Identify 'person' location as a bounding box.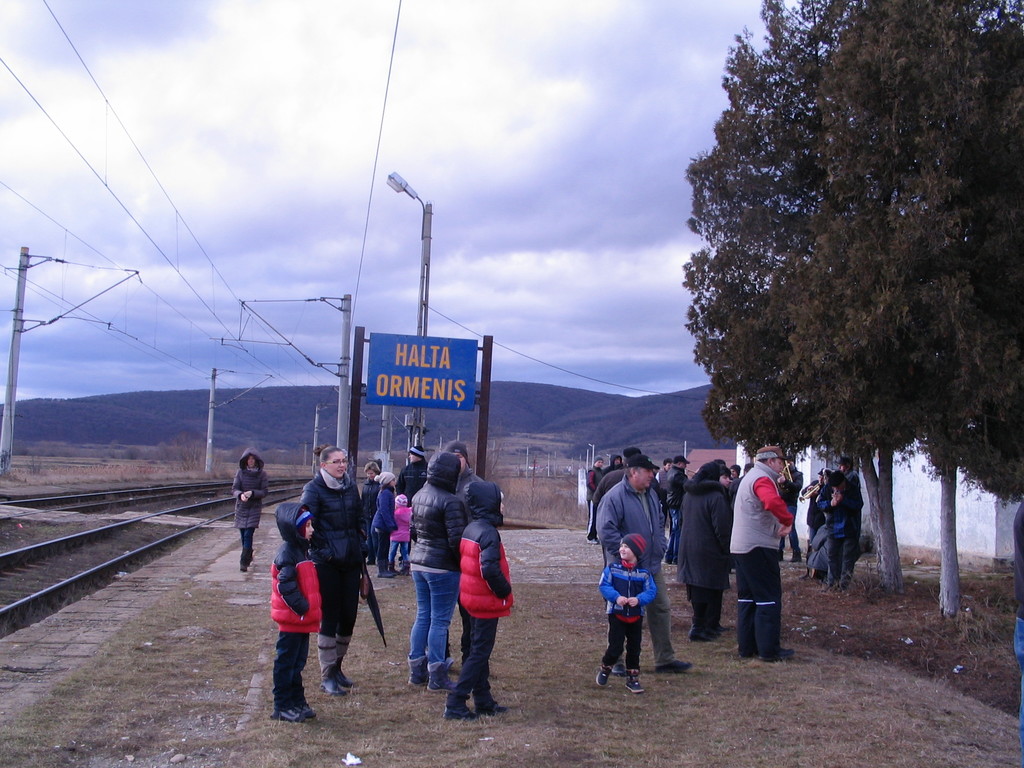
668 457 692 566.
